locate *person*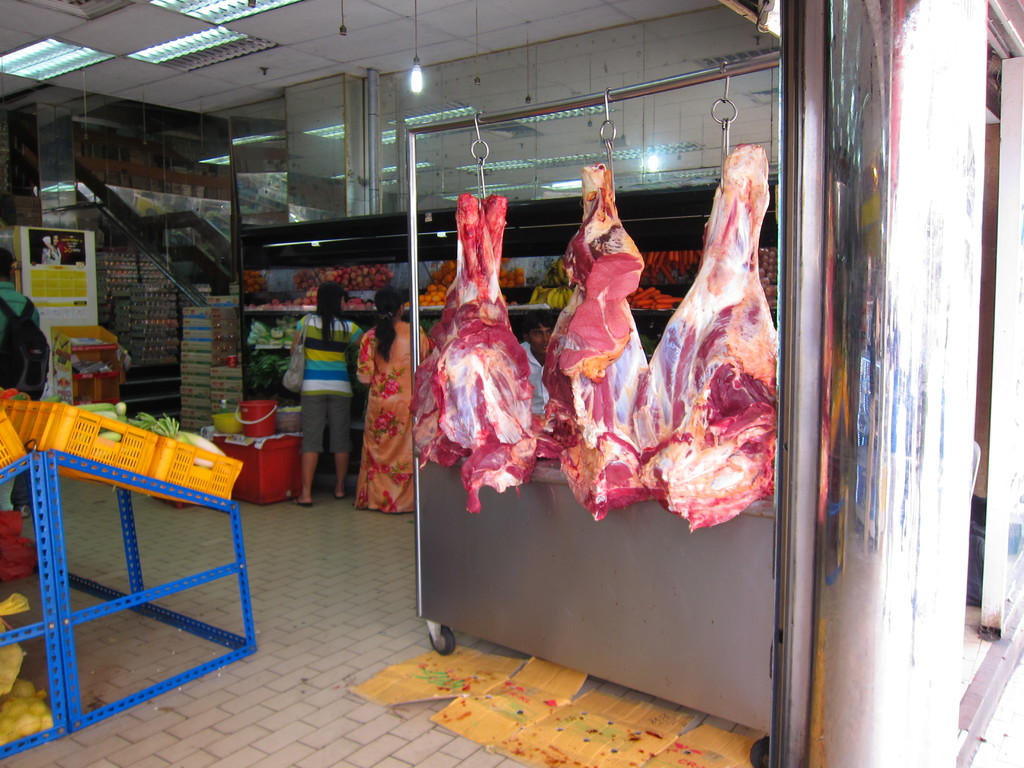
[left=287, top=278, right=366, bottom=506]
